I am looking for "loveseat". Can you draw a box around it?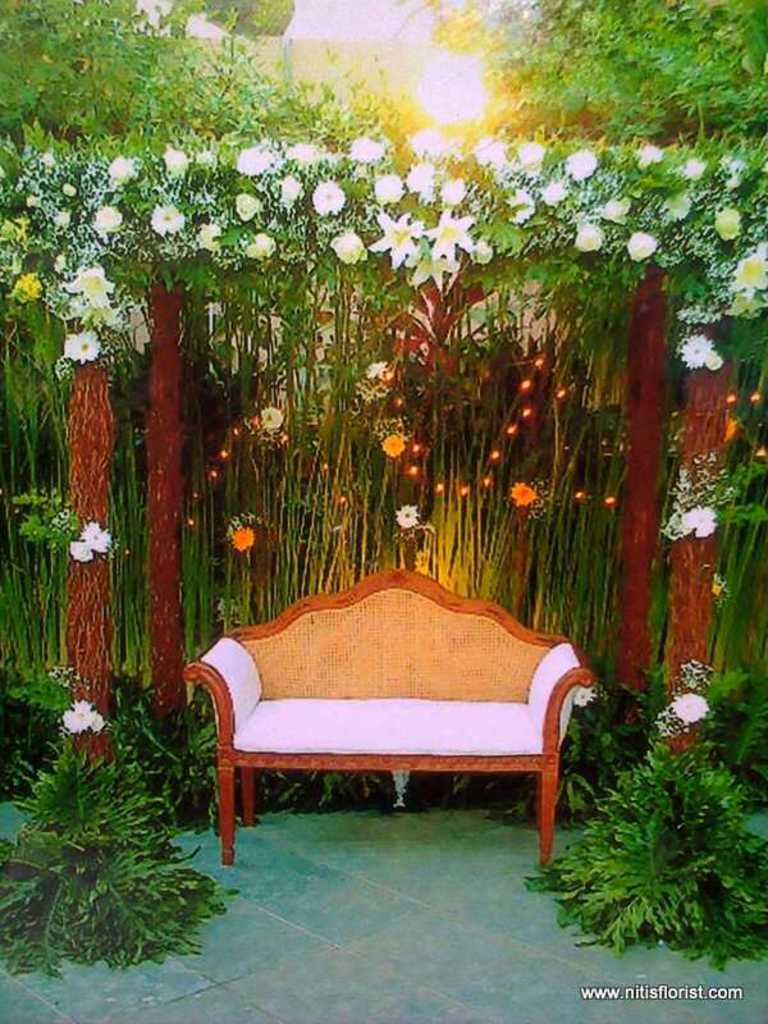
Sure, the bounding box is [left=182, top=582, right=589, bottom=873].
